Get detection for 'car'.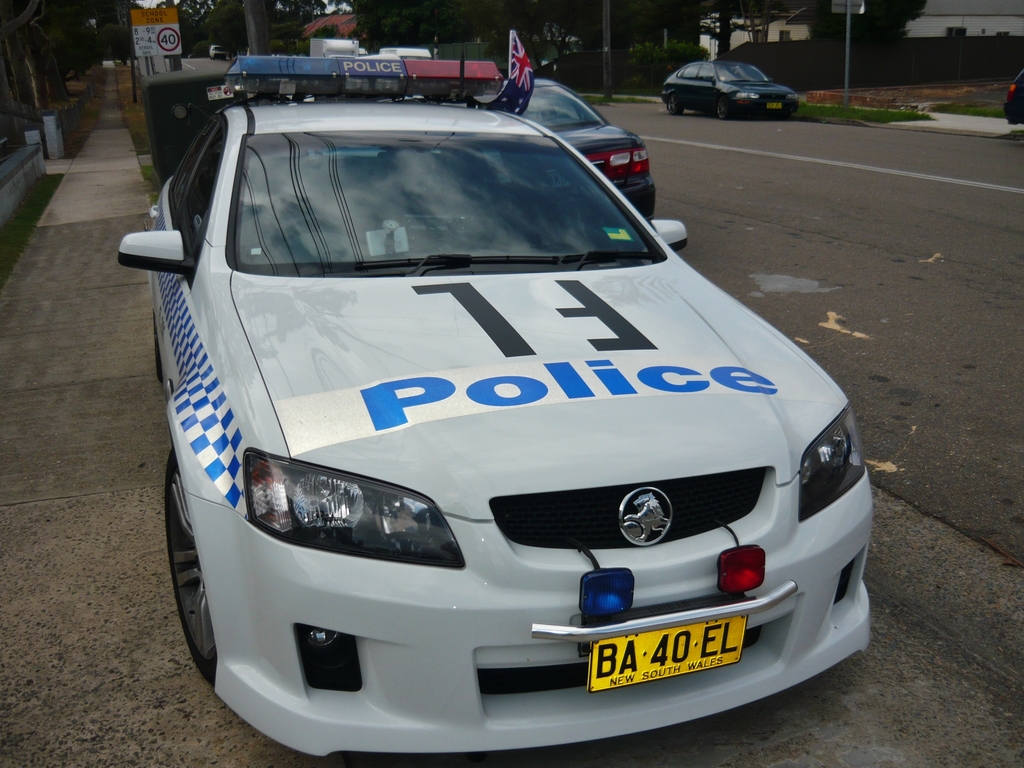
Detection: [x1=477, y1=74, x2=669, y2=220].
